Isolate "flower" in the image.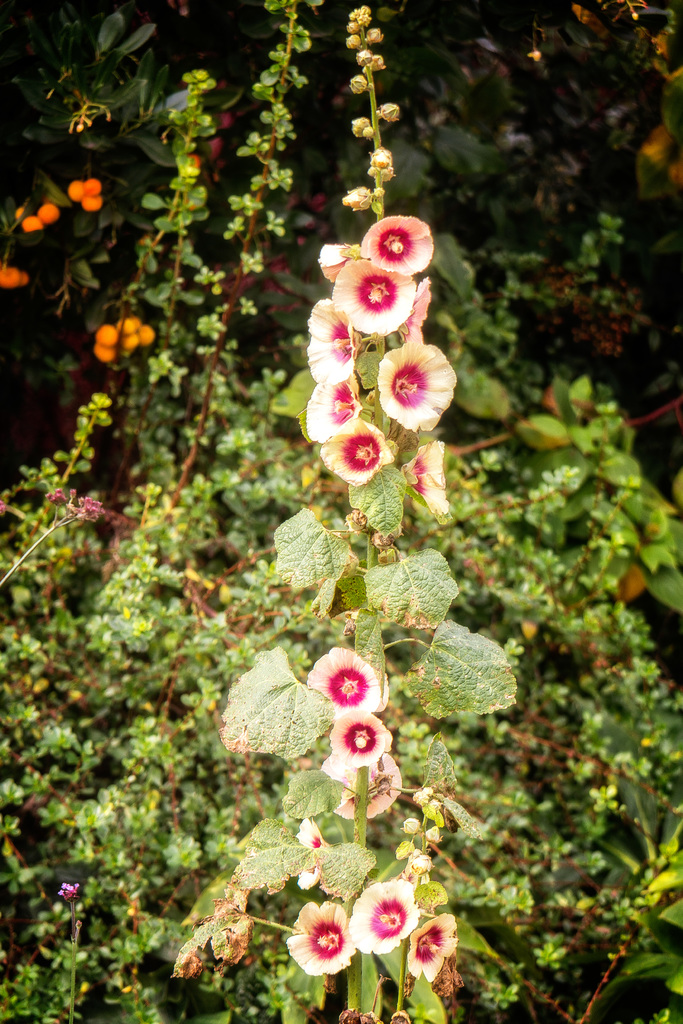
Isolated region: {"left": 288, "top": 818, "right": 334, "bottom": 892}.
